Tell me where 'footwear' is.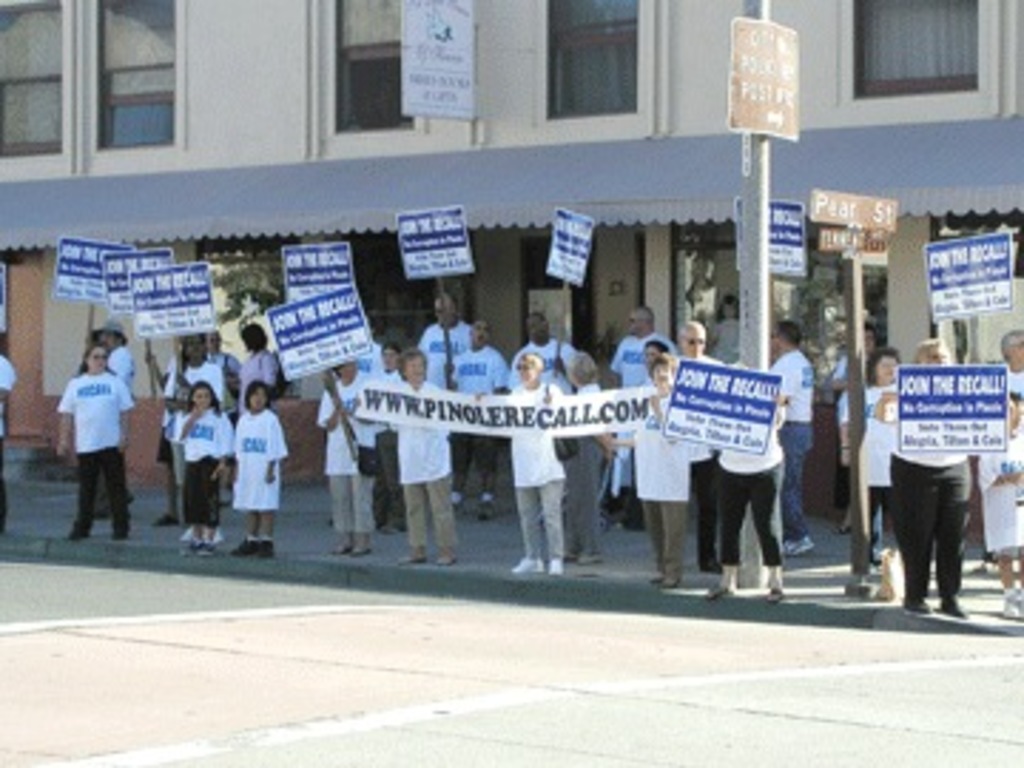
'footwear' is at locate(711, 583, 728, 606).
